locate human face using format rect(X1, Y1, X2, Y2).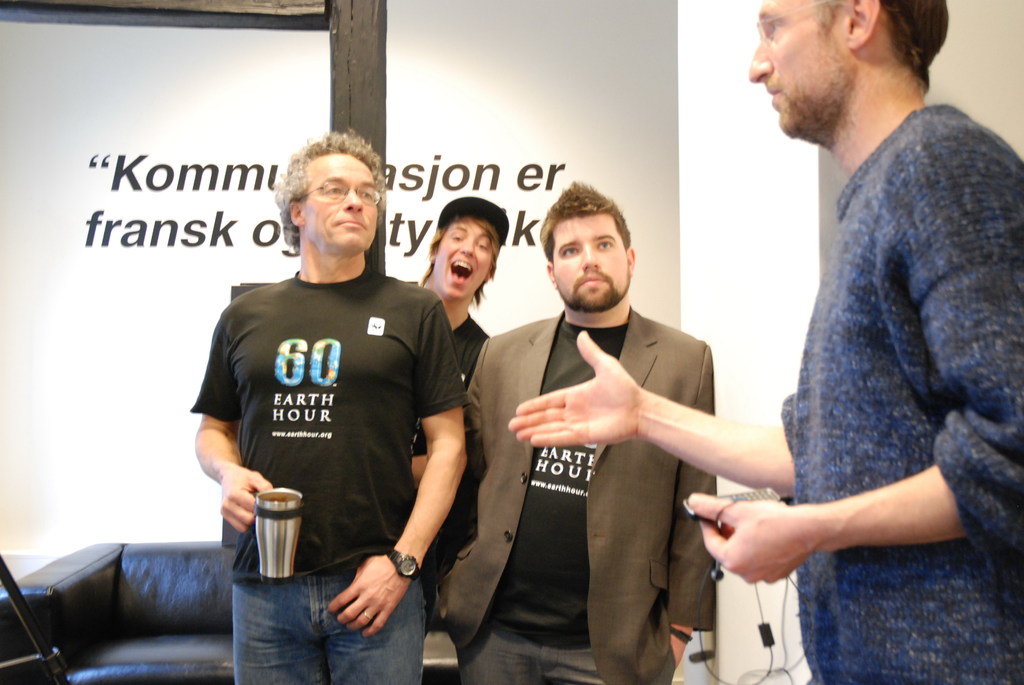
rect(433, 221, 499, 290).
